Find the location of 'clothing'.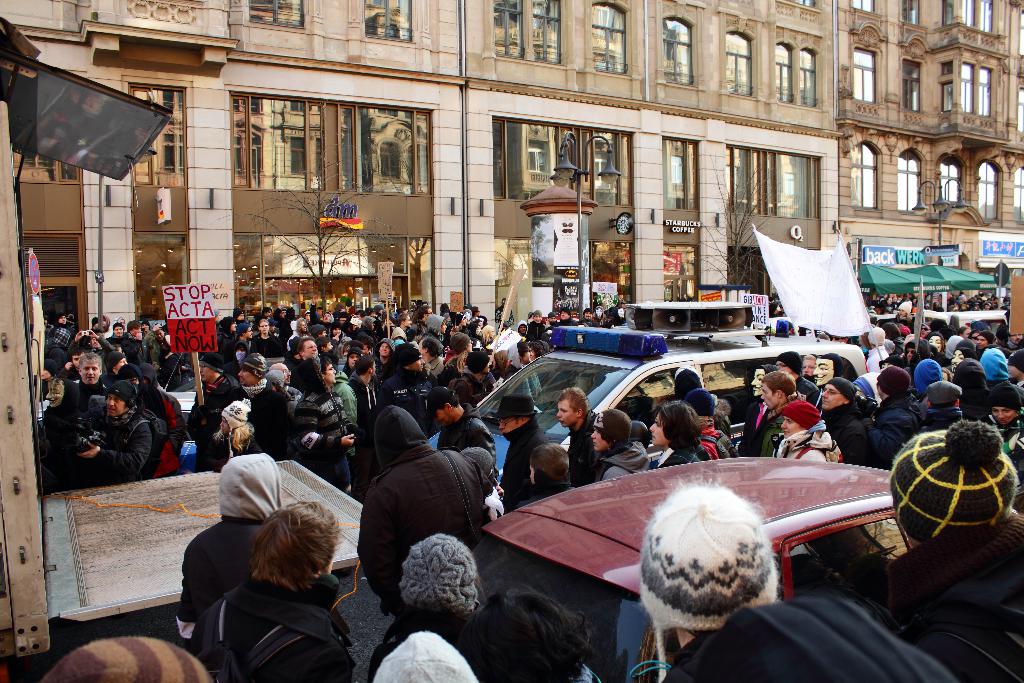
Location: <box>822,404,874,461</box>.
